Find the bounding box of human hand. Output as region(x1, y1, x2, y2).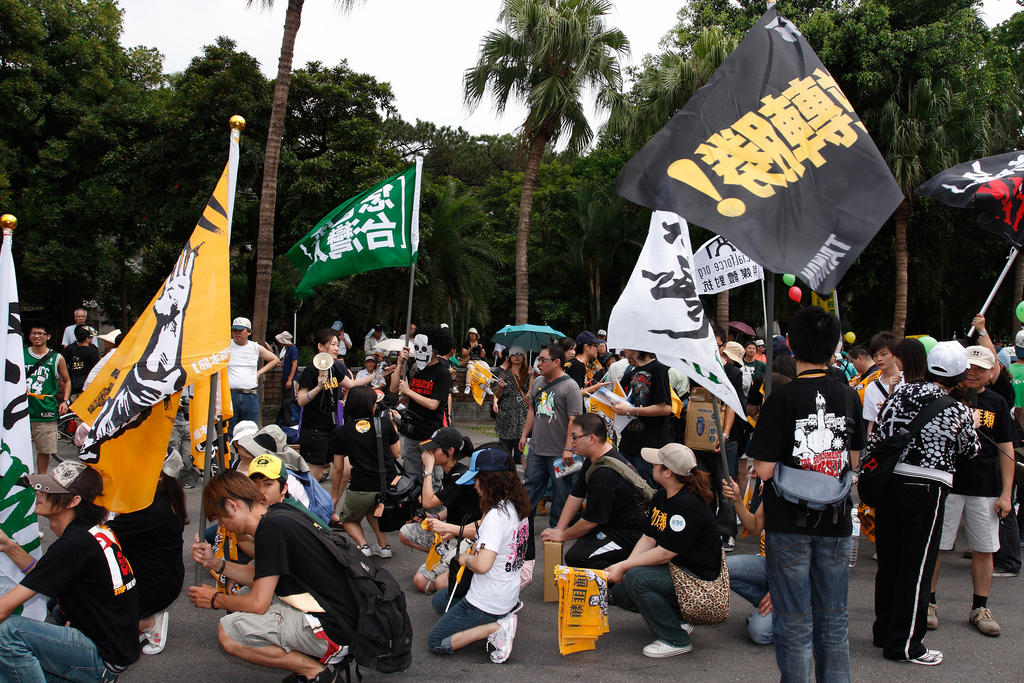
region(182, 581, 218, 613).
